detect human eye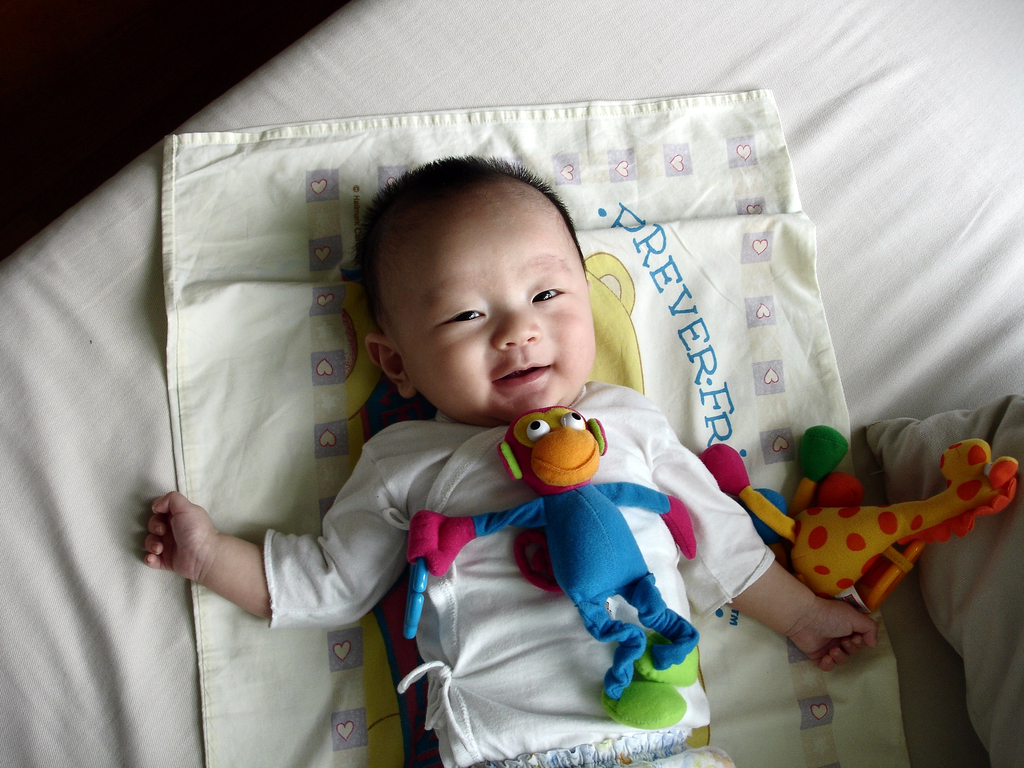
bbox(533, 281, 568, 302)
